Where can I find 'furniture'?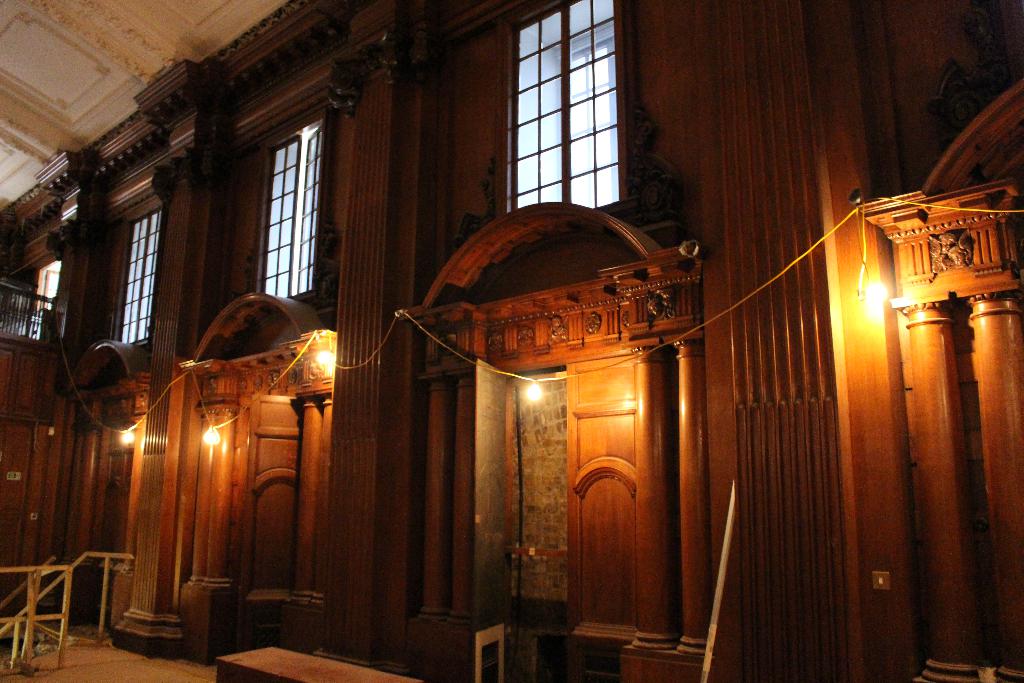
You can find it at <box>216,645,424,682</box>.
